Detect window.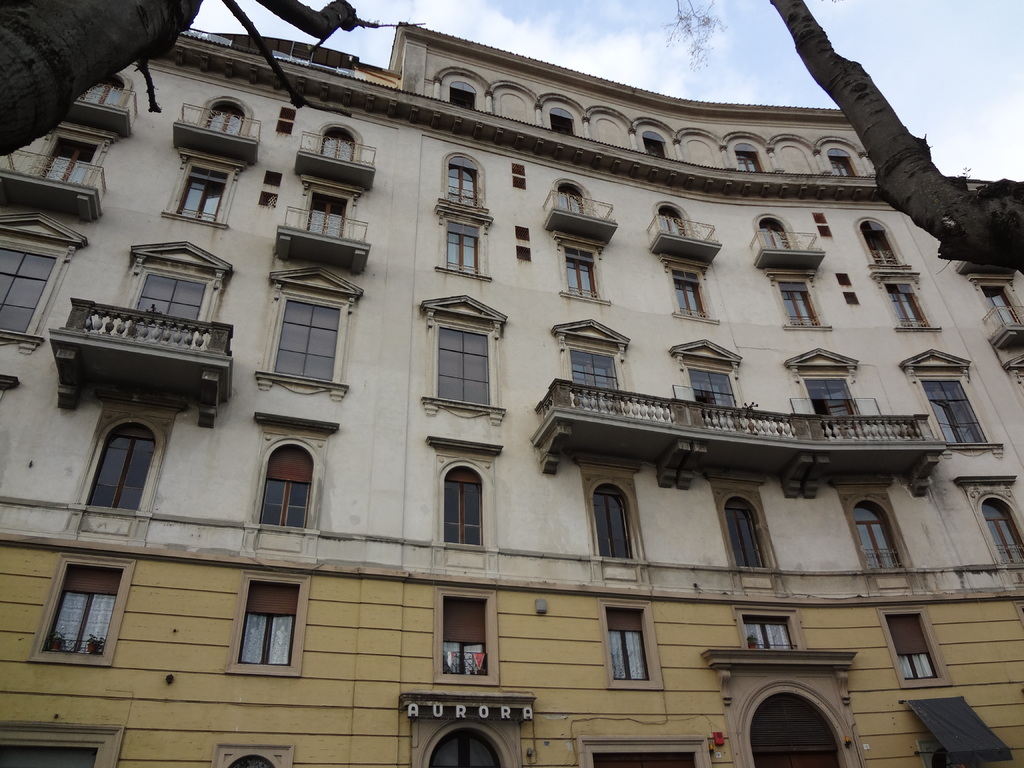
Detected at 738:140:763:176.
